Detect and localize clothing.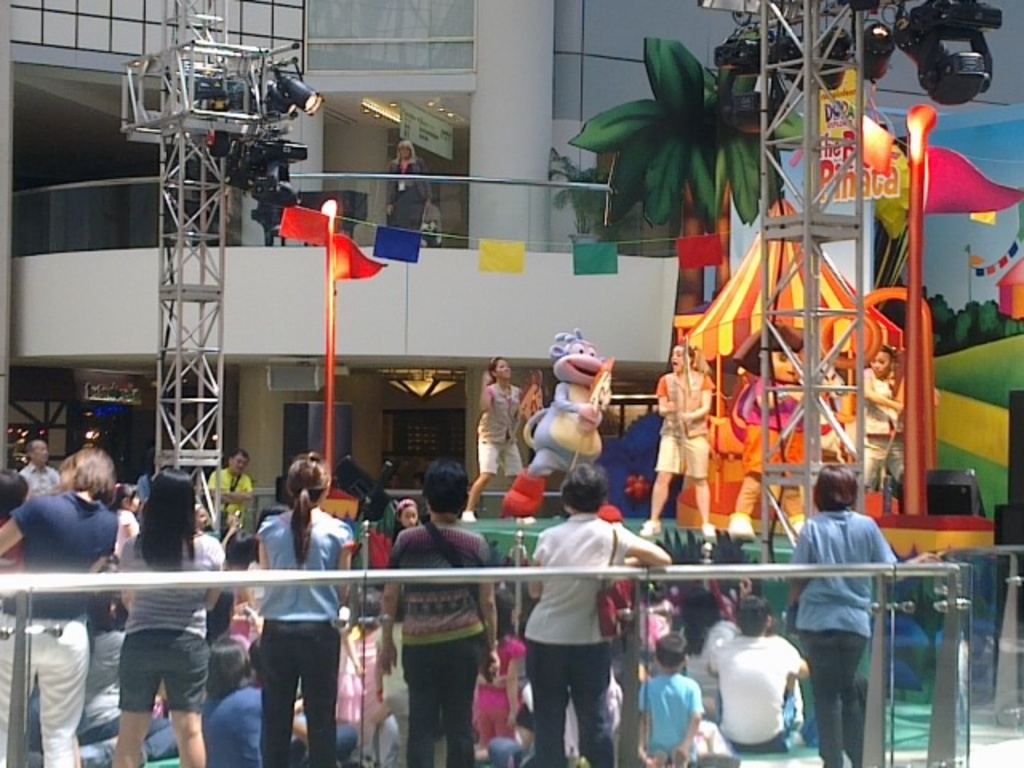
Localized at detection(475, 382, 530, 472).
